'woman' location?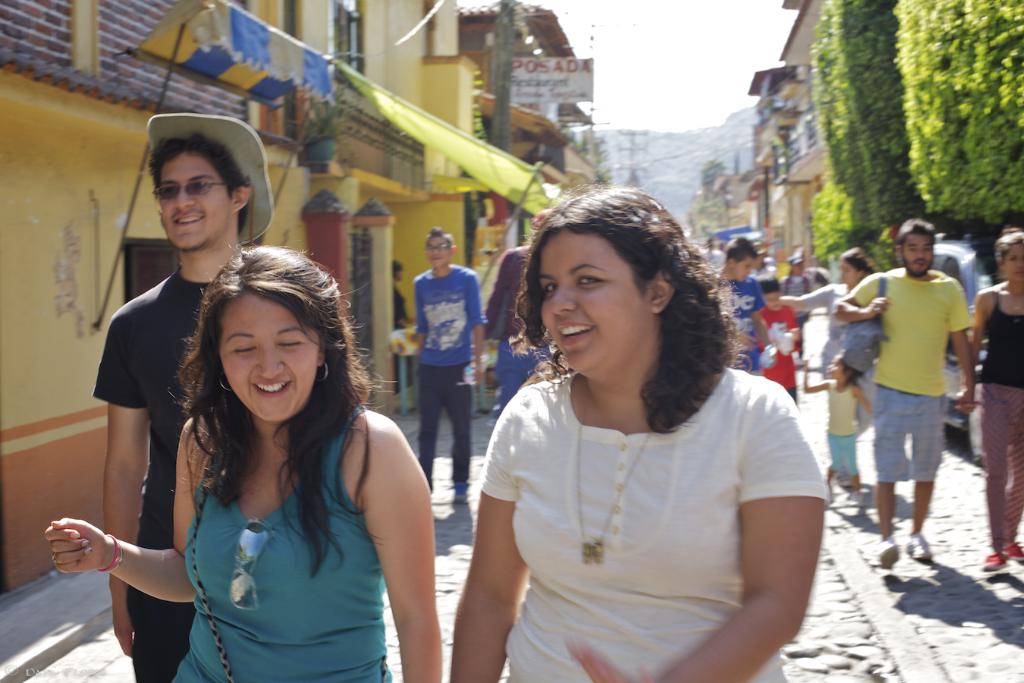
bbox(456, 195, 825, 679)
